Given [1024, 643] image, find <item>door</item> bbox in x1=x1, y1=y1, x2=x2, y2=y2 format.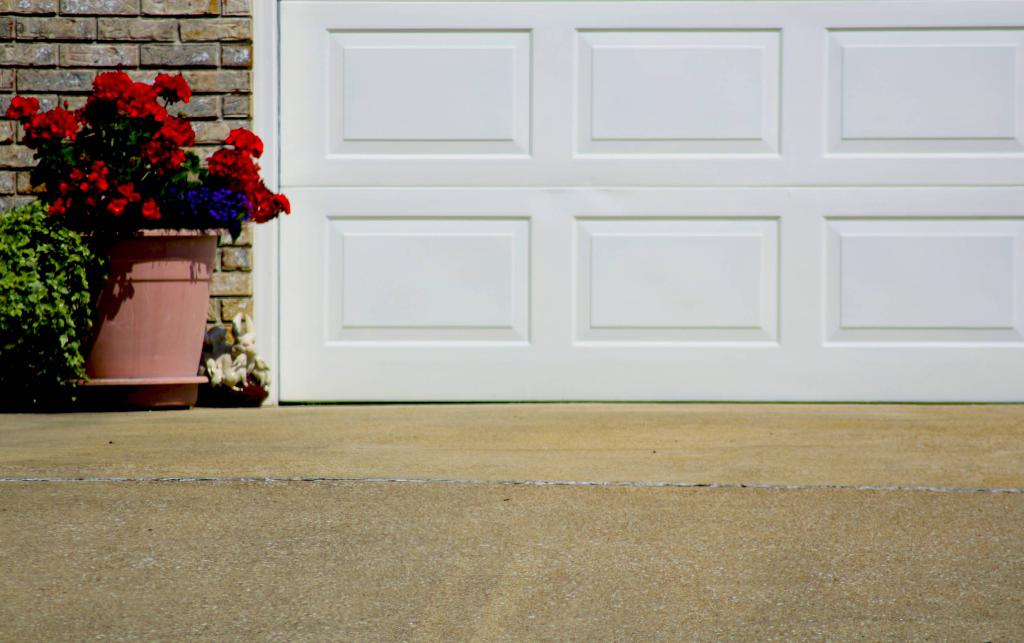
x1=265, y1=0, x2=1018, y2=411.
